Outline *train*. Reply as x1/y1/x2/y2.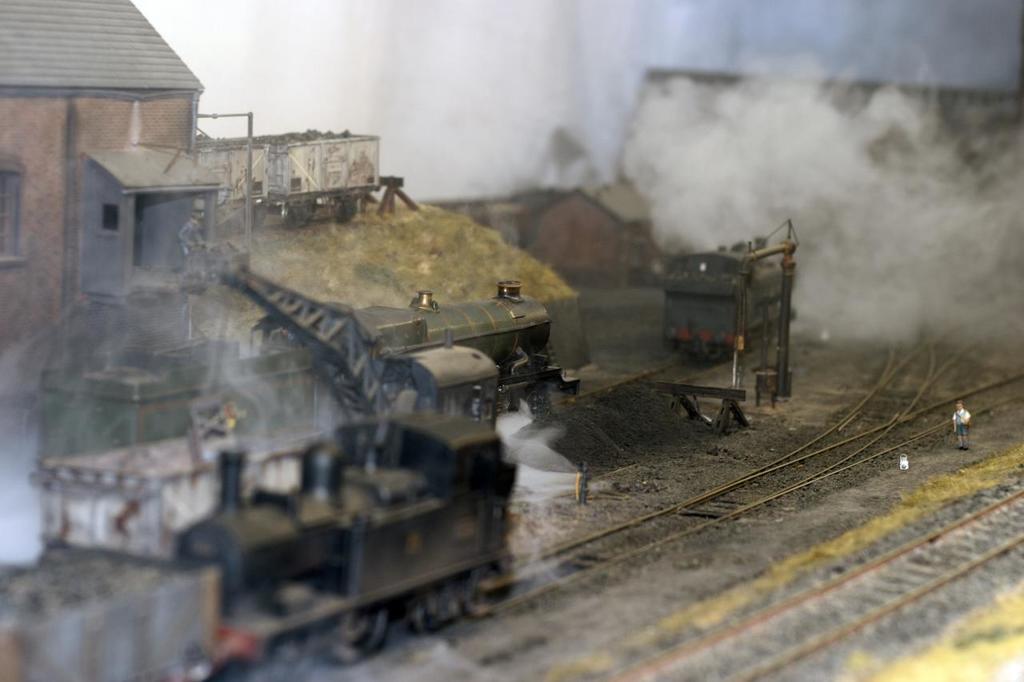
0/447/530/681.
